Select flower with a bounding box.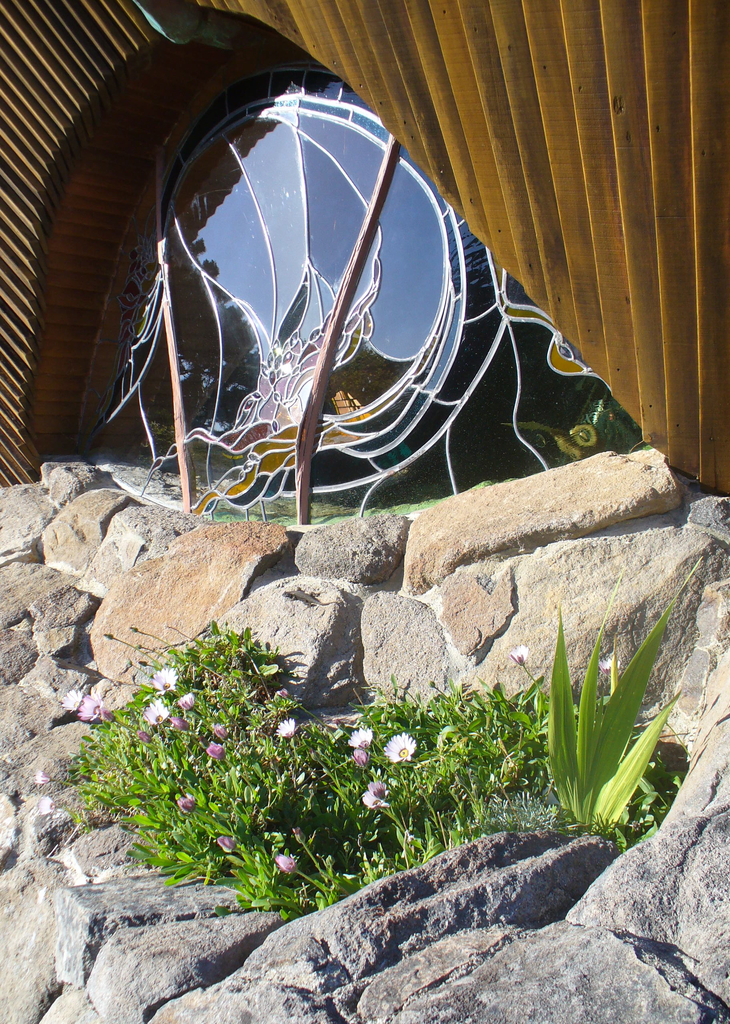
region(172, 716, 186, 731).
